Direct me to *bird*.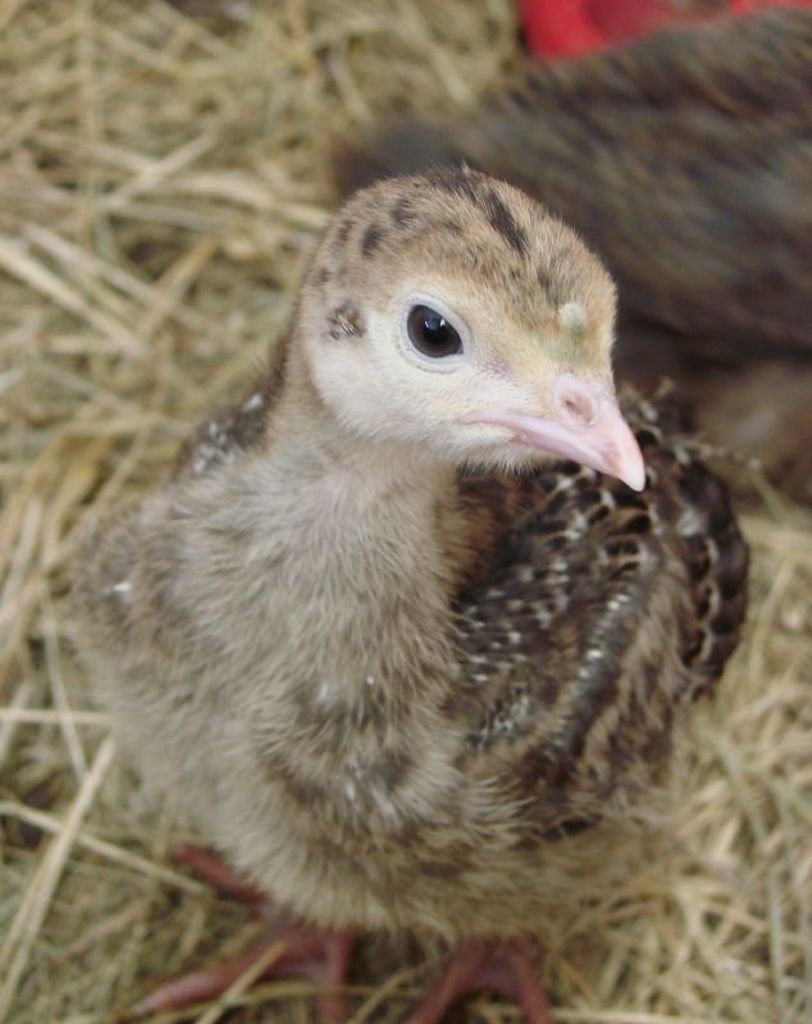
Direction: (x1=55, y1=116, x2=757, y2=1023).
